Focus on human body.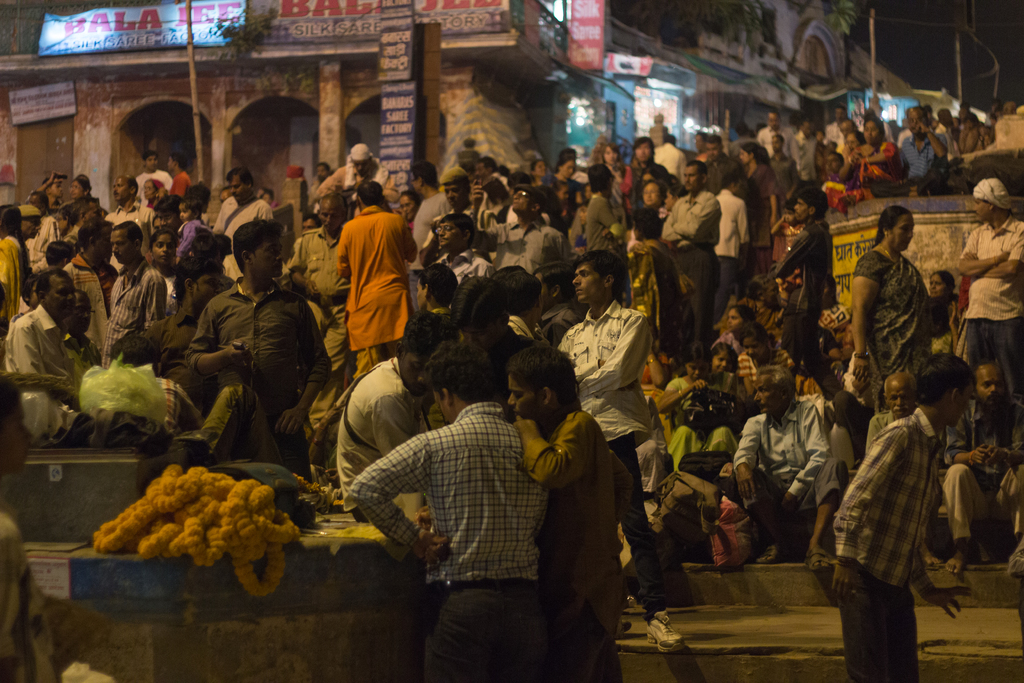
Focused at BBox(102, 220, 161, 367).
